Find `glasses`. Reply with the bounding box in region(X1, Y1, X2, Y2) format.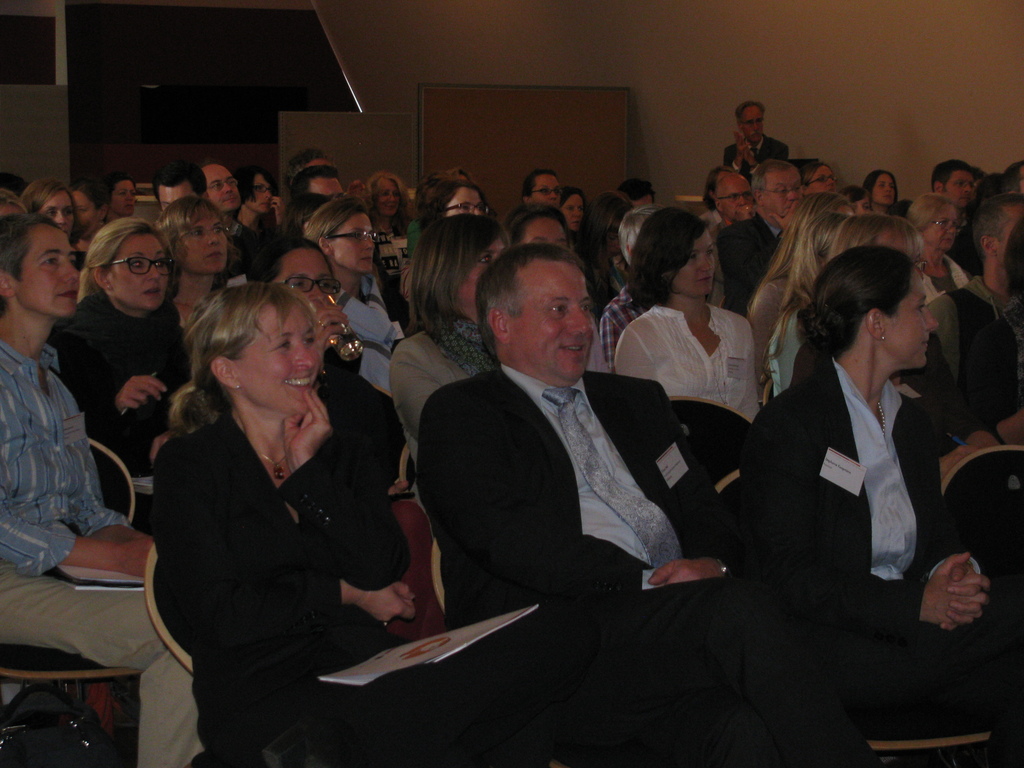
region(179, 225, 233, 238).
